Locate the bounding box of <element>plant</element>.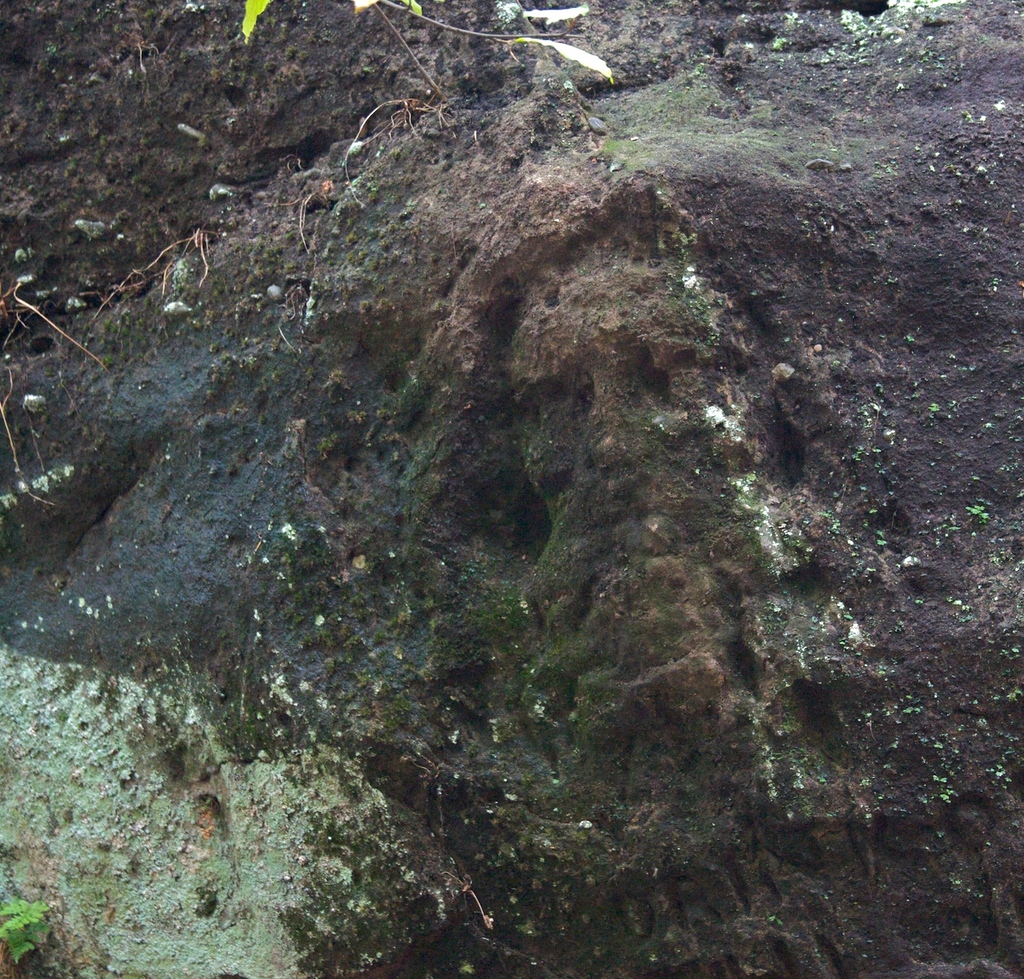
Bounding box: 935 829 948 841.
